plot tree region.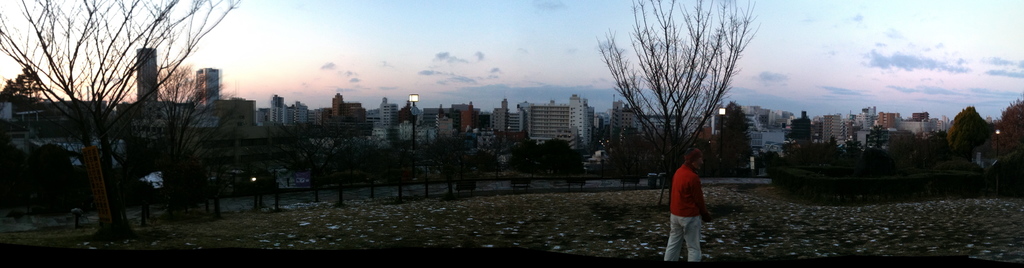
Plotted at {"x1": 837, "y1": 134, "x2": 867, "y2": 167}.
